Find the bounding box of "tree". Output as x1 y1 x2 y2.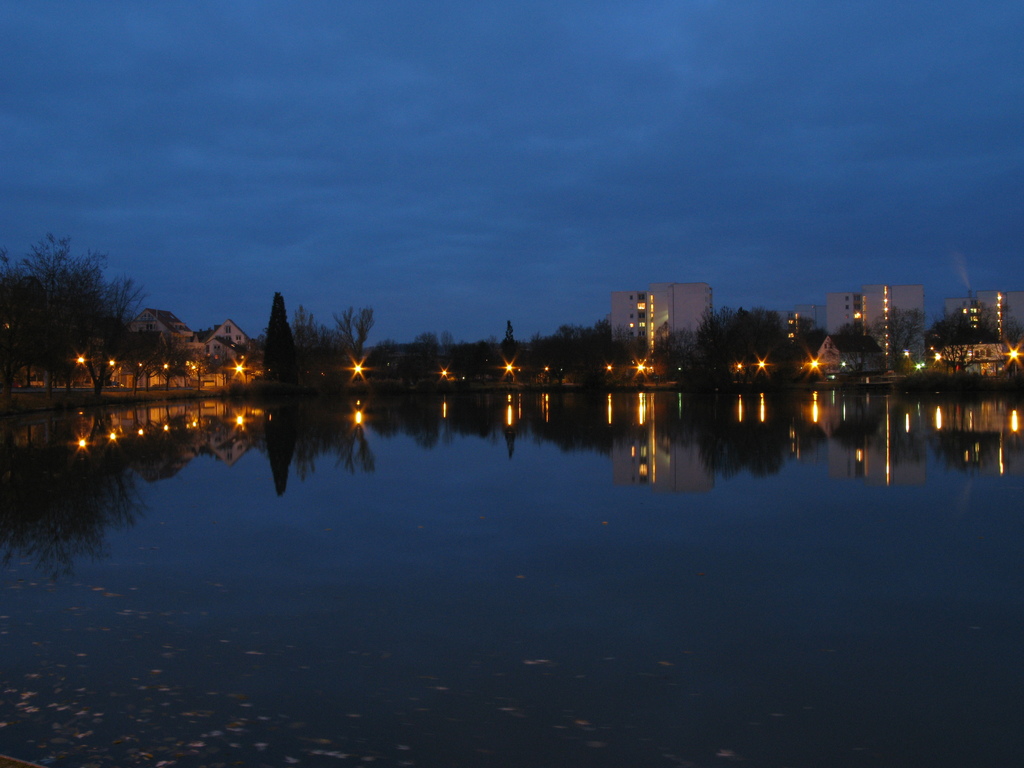
260 294 297 387.
